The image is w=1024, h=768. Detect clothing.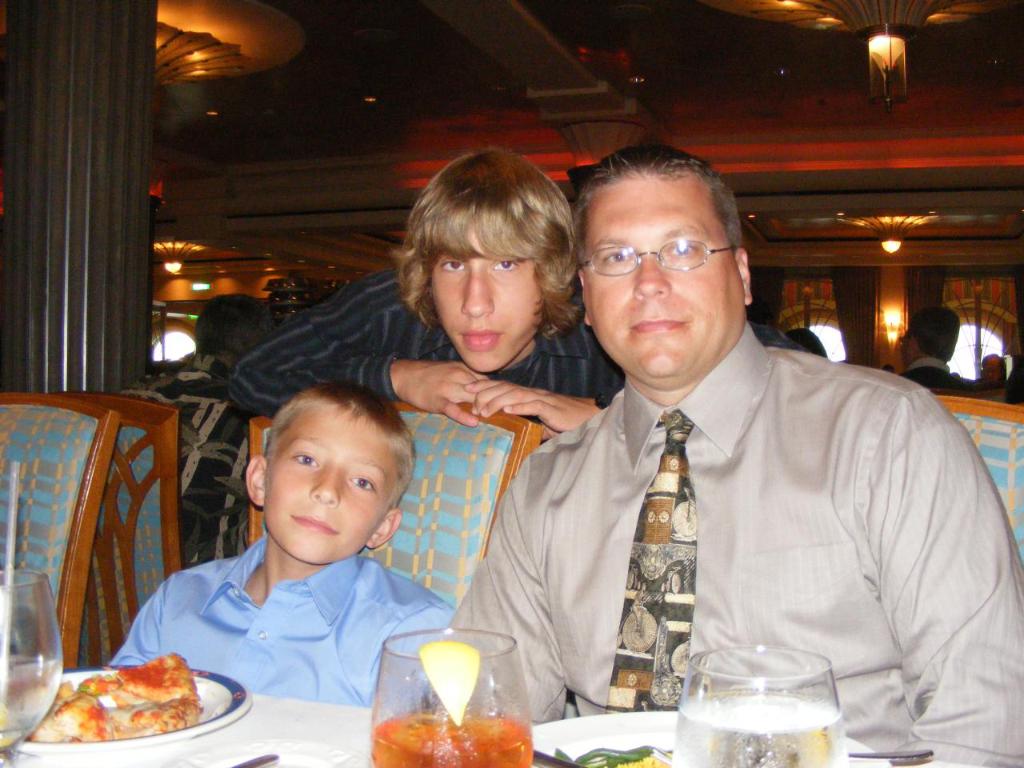
Detection: 898, 357, 974, 391.
